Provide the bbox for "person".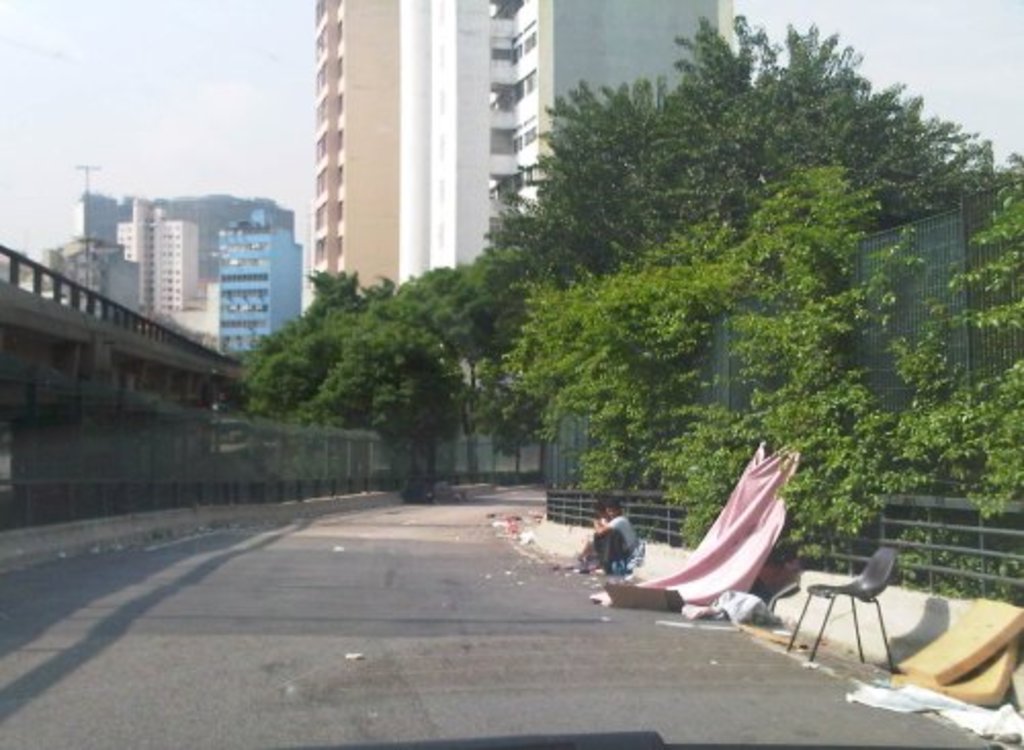
bbox(580, 498, 643, 578).
